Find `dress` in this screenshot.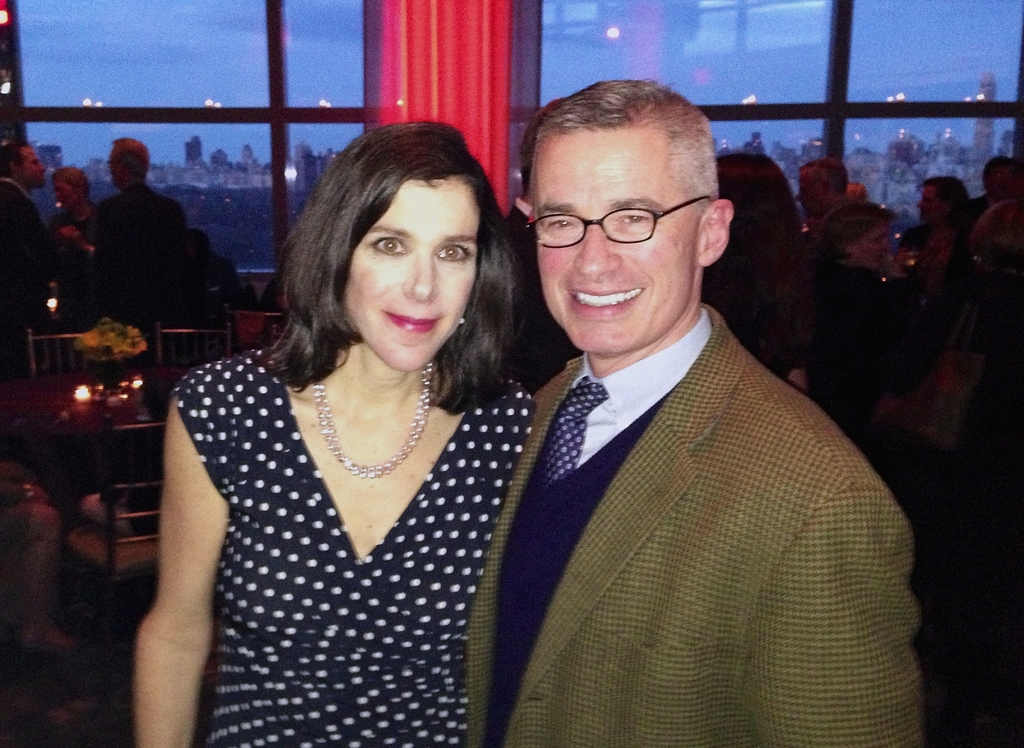
The bounding box for `dress` is Rect(130, 219, 577, 744).
